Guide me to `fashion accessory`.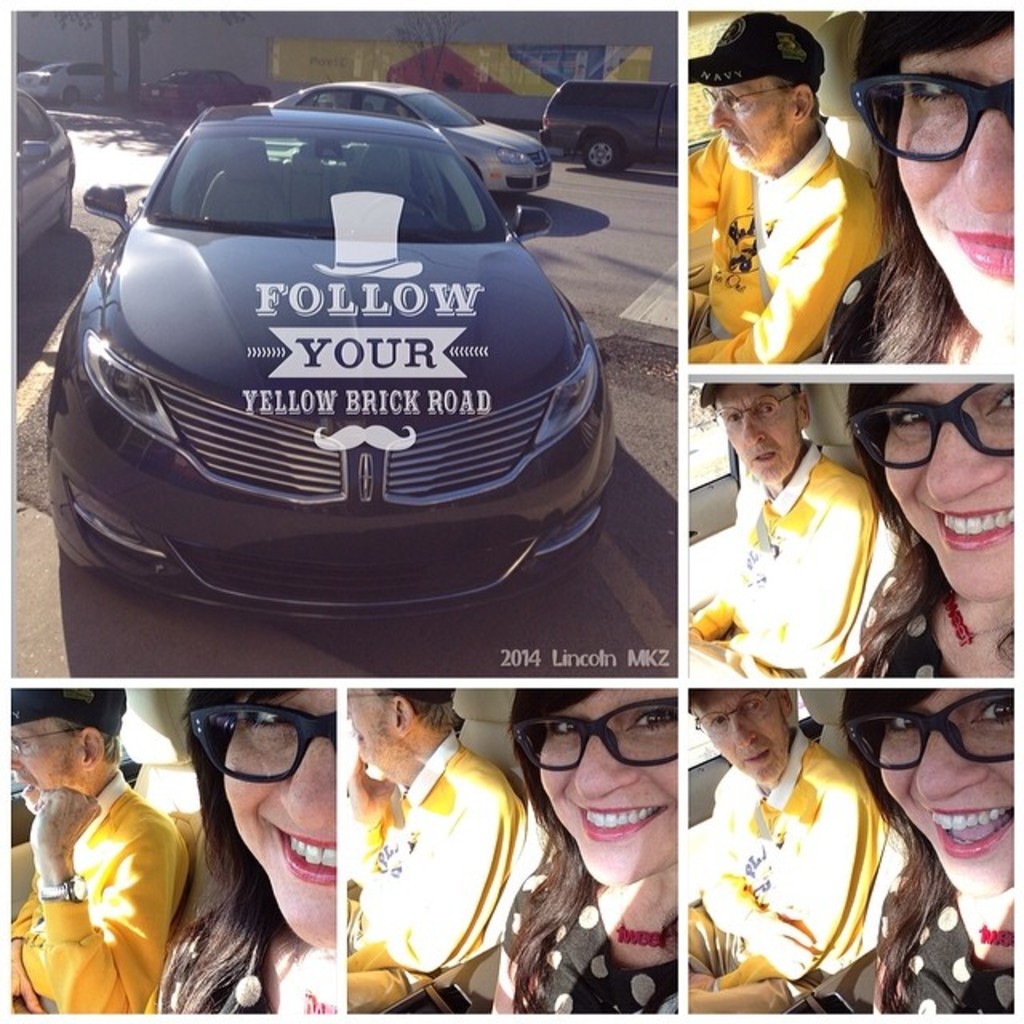
Guidance: [947,598,998,646].
